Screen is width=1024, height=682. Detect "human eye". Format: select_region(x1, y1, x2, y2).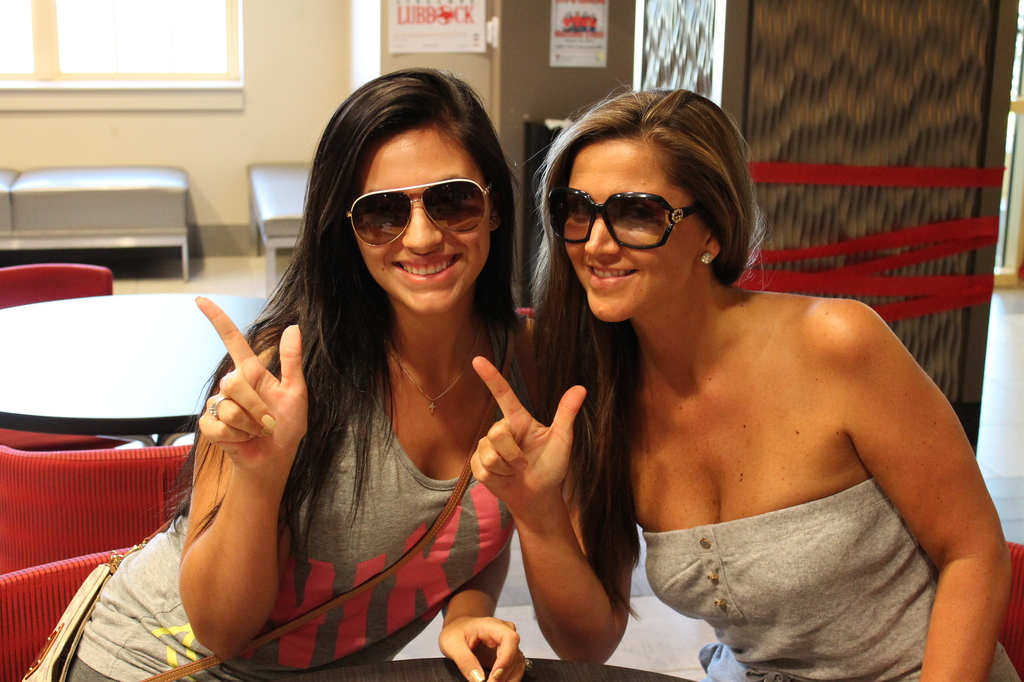
select_region(564, 199, 587, 220).
